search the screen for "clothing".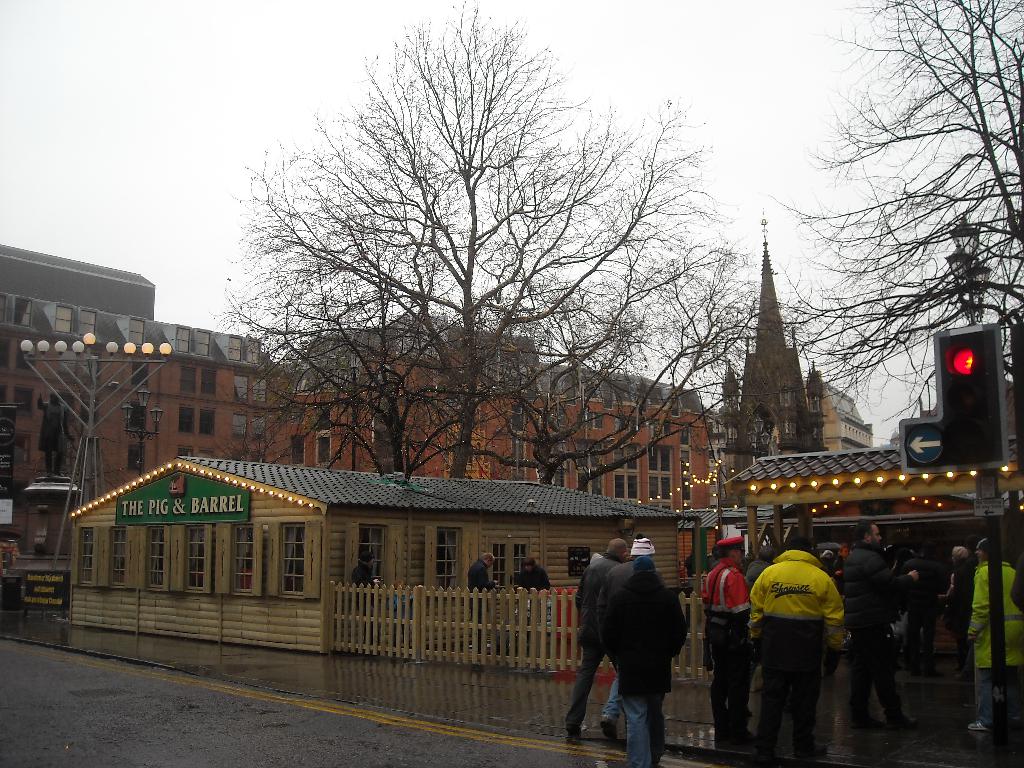
Found at bbox=[595, 552, 688, 766].
